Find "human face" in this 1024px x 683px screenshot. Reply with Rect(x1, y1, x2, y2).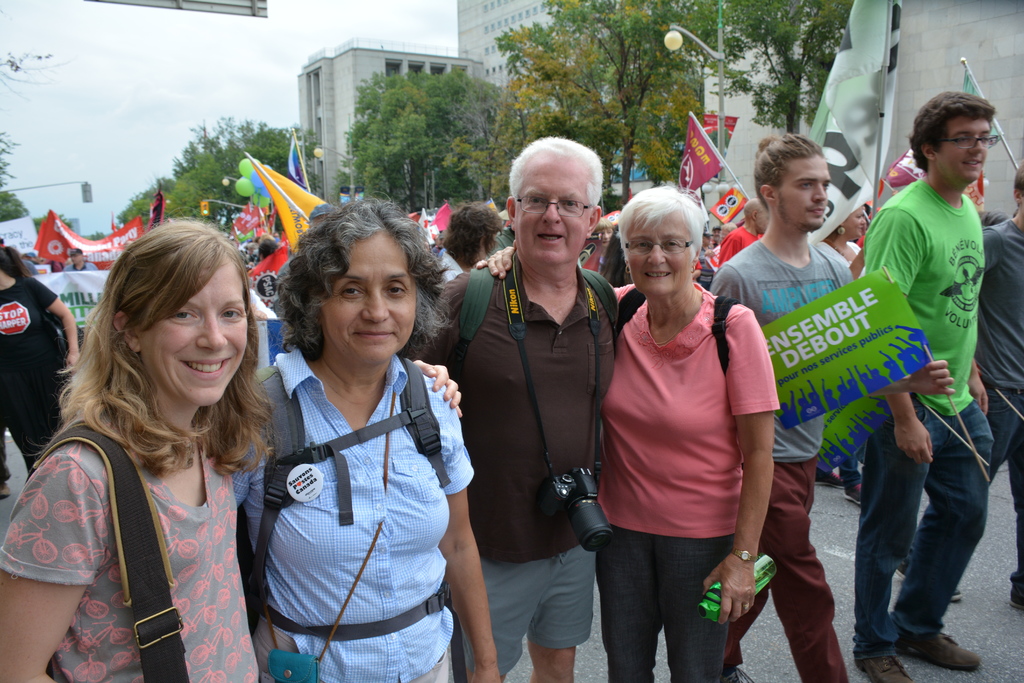
Rect(514, 161, 594, 267).
